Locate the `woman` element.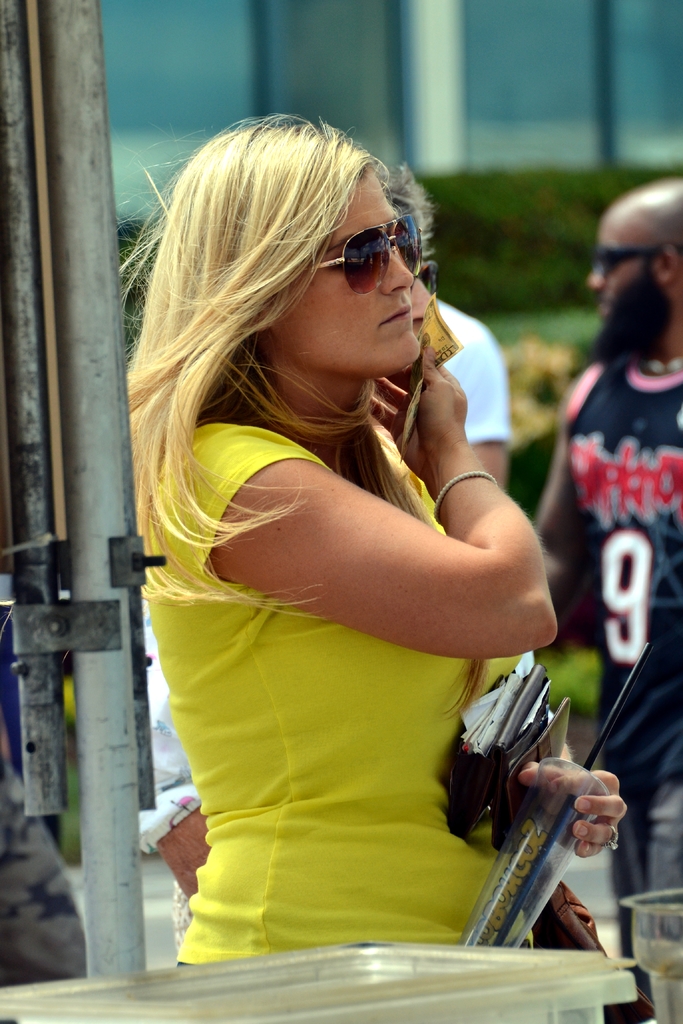
Element bbox: [95,106,591,989].
